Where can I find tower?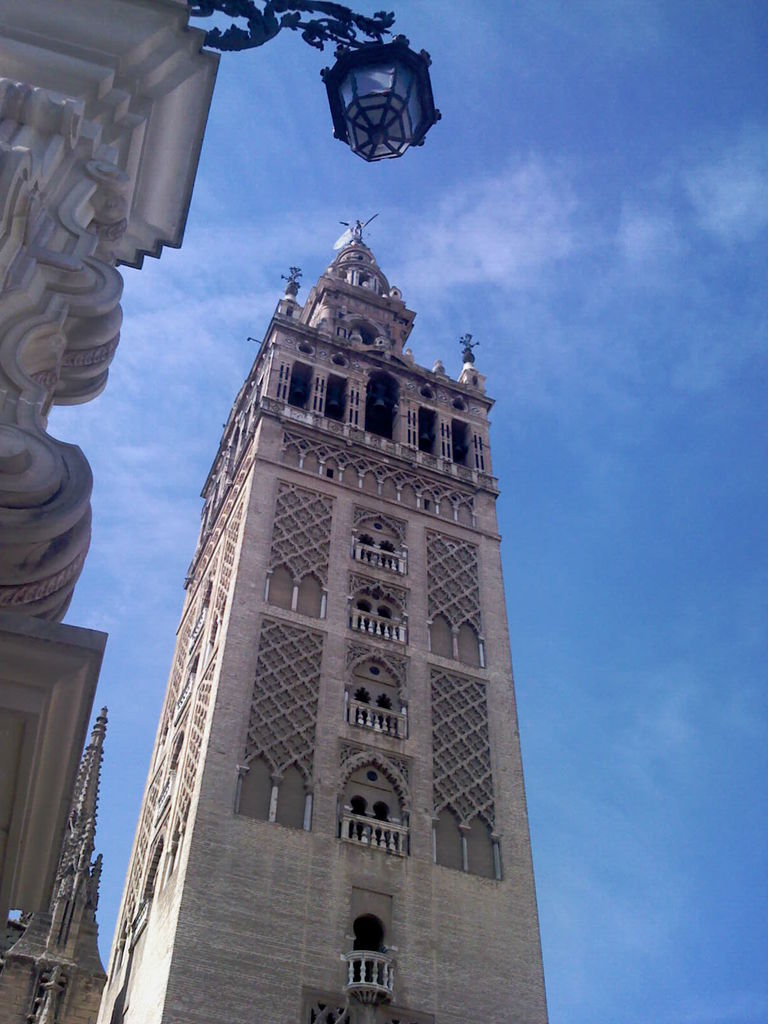
You can find it at bbox=[113, 148, 539, 1023].
